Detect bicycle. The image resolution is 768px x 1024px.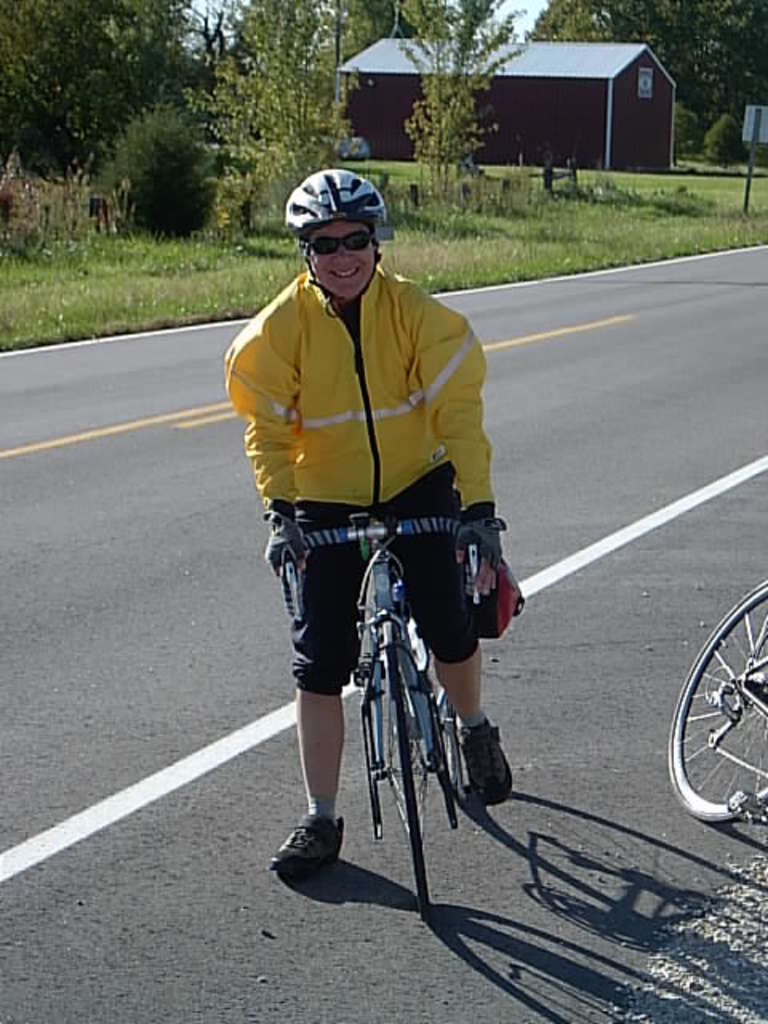
x1=667 y1=579 x2=766 y2=827.
